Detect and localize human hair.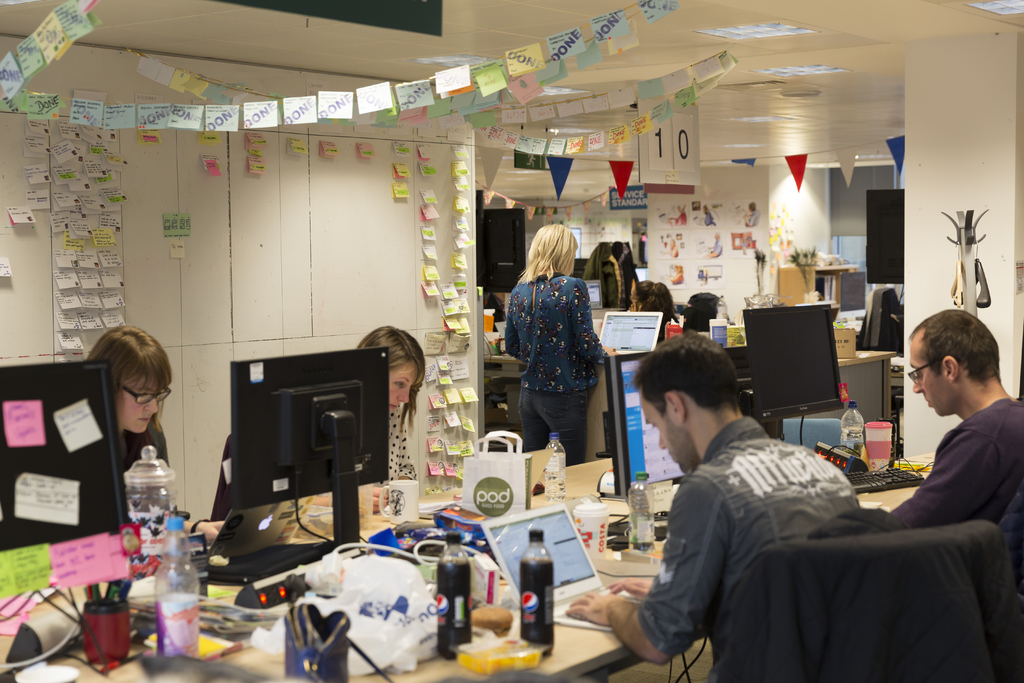
Localized at (left=634, top=331, right=742, bottom=420).
